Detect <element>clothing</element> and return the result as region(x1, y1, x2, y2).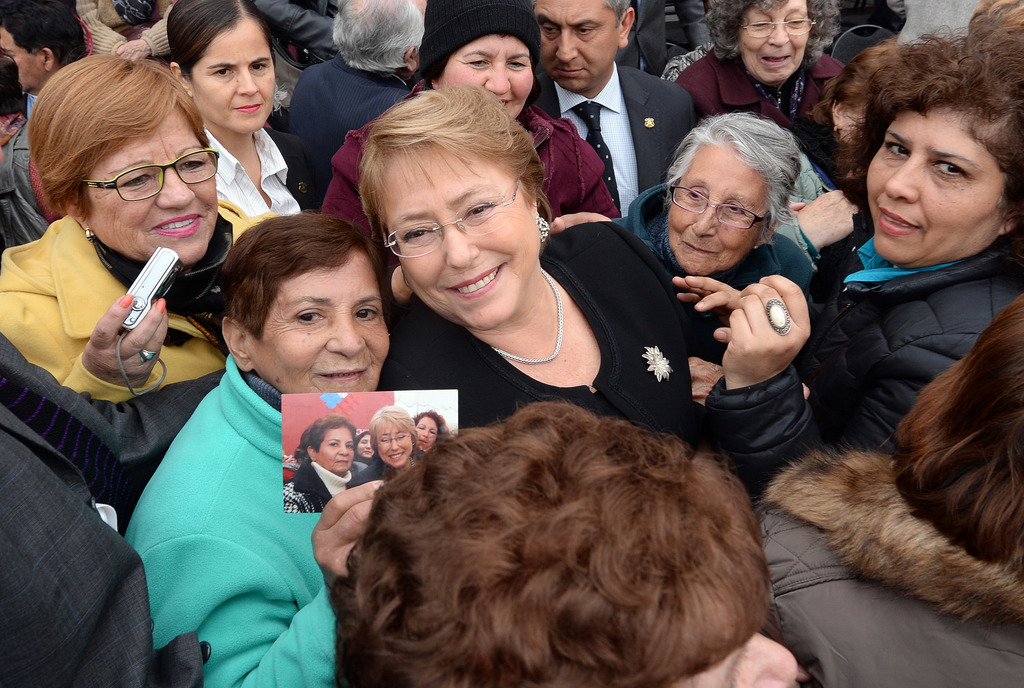
region(0, 115, 44, 254).
